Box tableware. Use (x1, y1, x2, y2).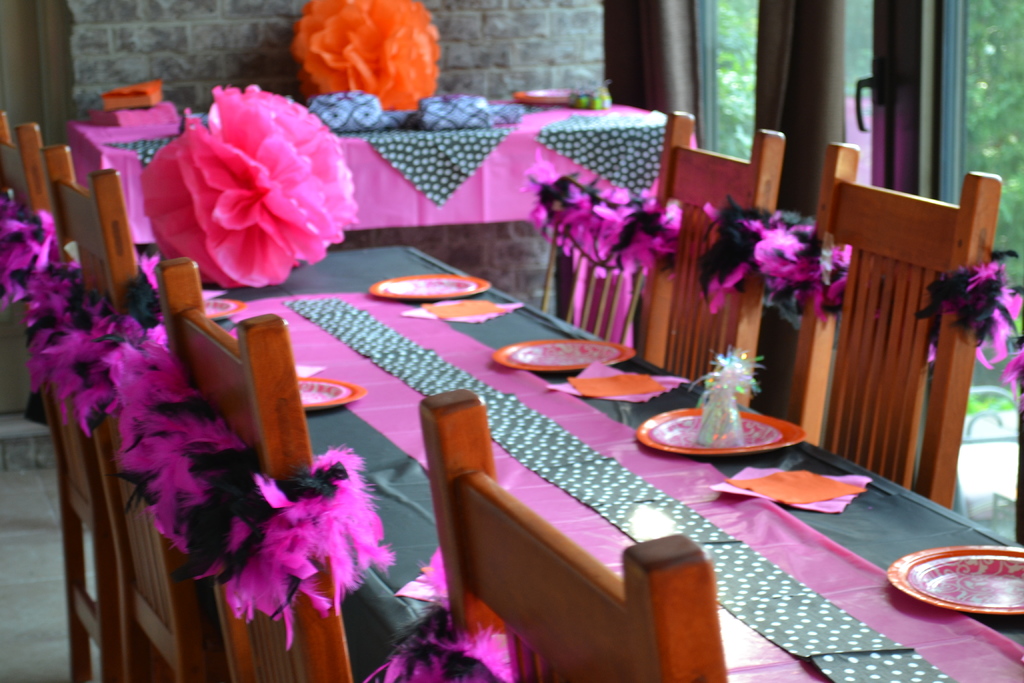
(365, 273, 495, 303).
